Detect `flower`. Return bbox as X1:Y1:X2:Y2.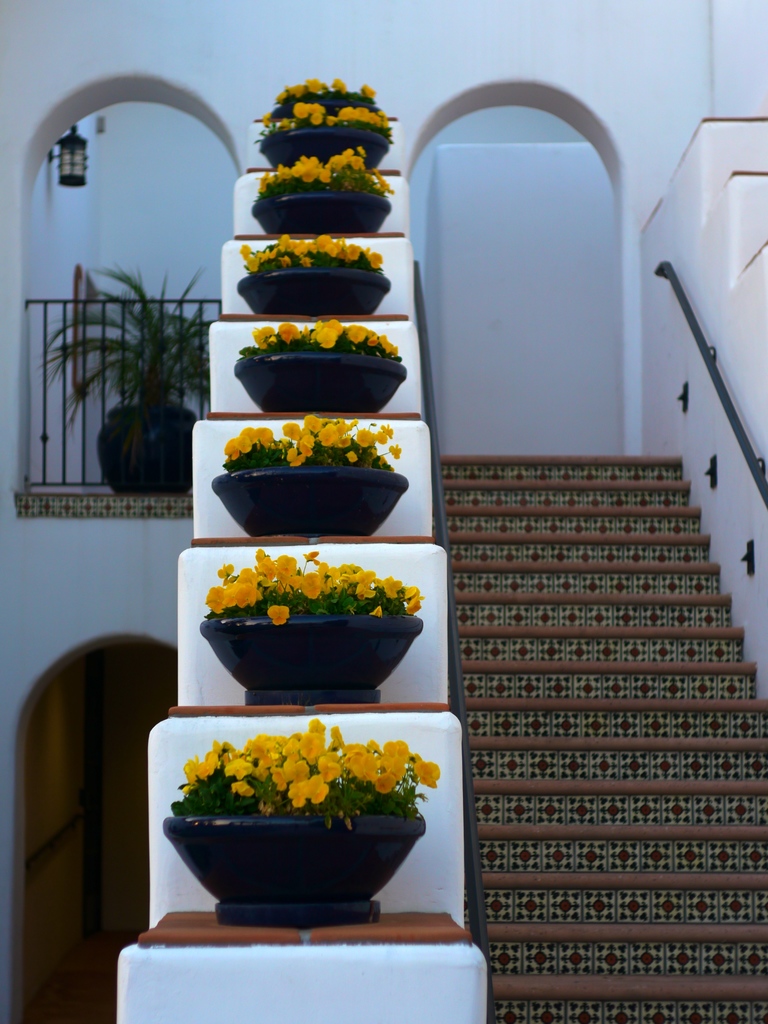
168:714:452:805.
